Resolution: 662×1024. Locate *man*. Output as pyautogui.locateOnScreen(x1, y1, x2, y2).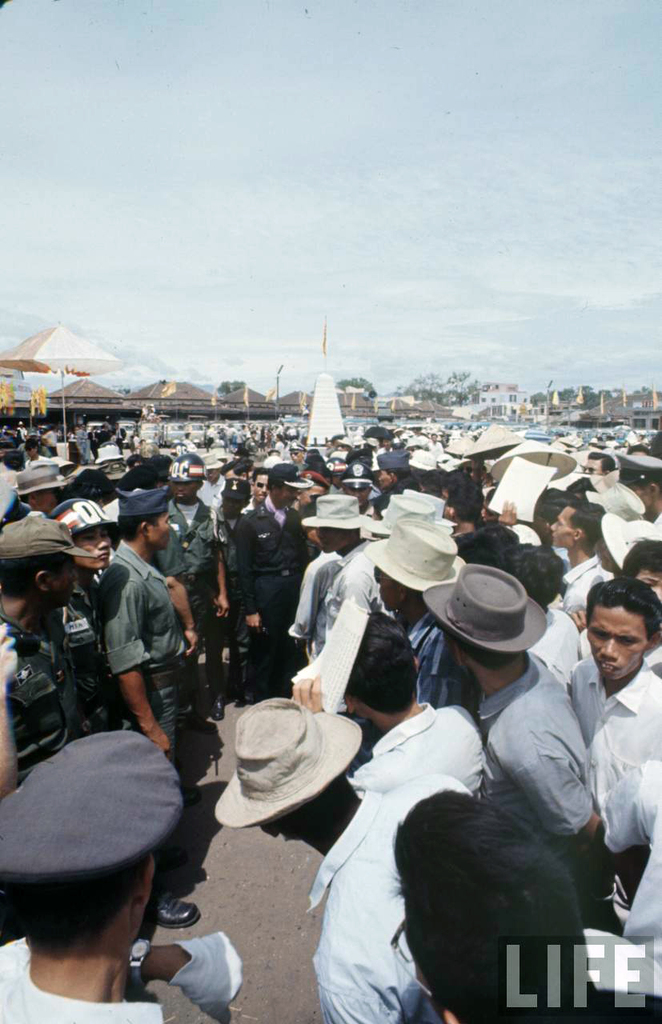
pyautogui.locateOnScreen(306, 495, 375, 647).
